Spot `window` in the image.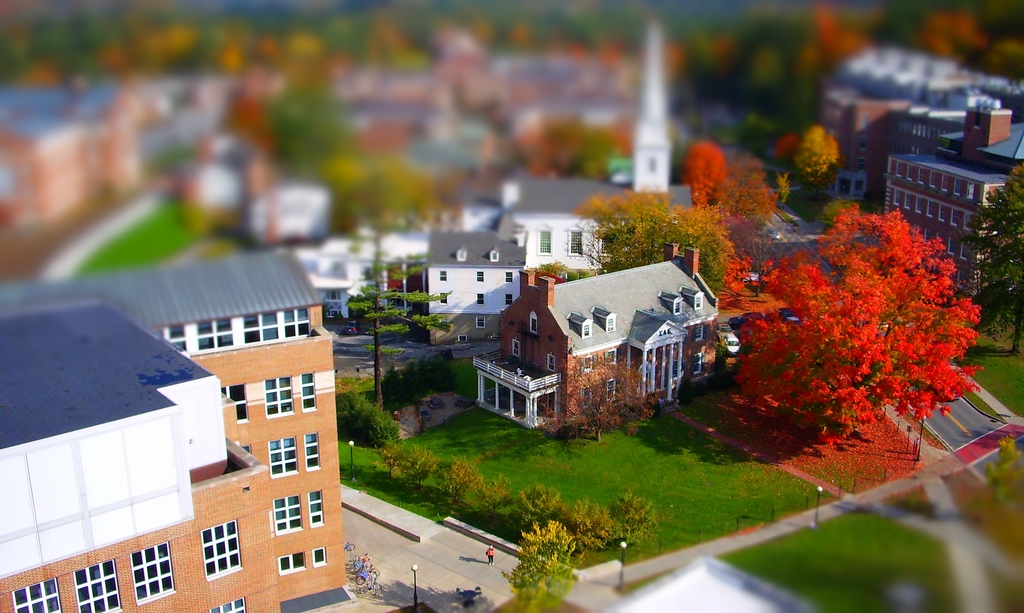
`window` found at BBox(15, 568, 64, 612).
